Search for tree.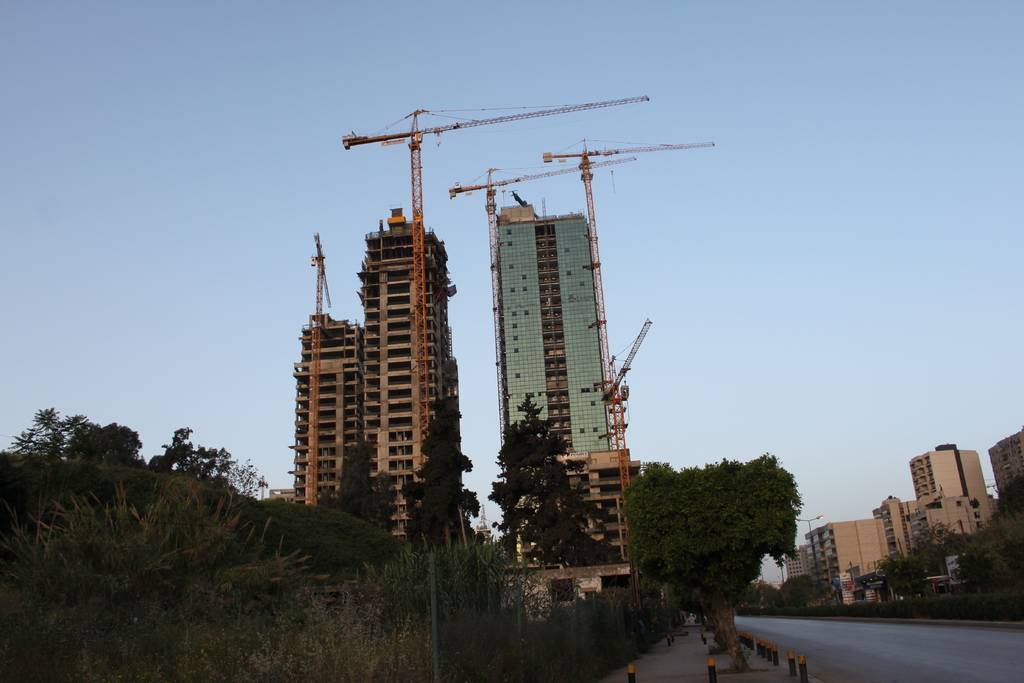
Found at 778/573/799/617.
